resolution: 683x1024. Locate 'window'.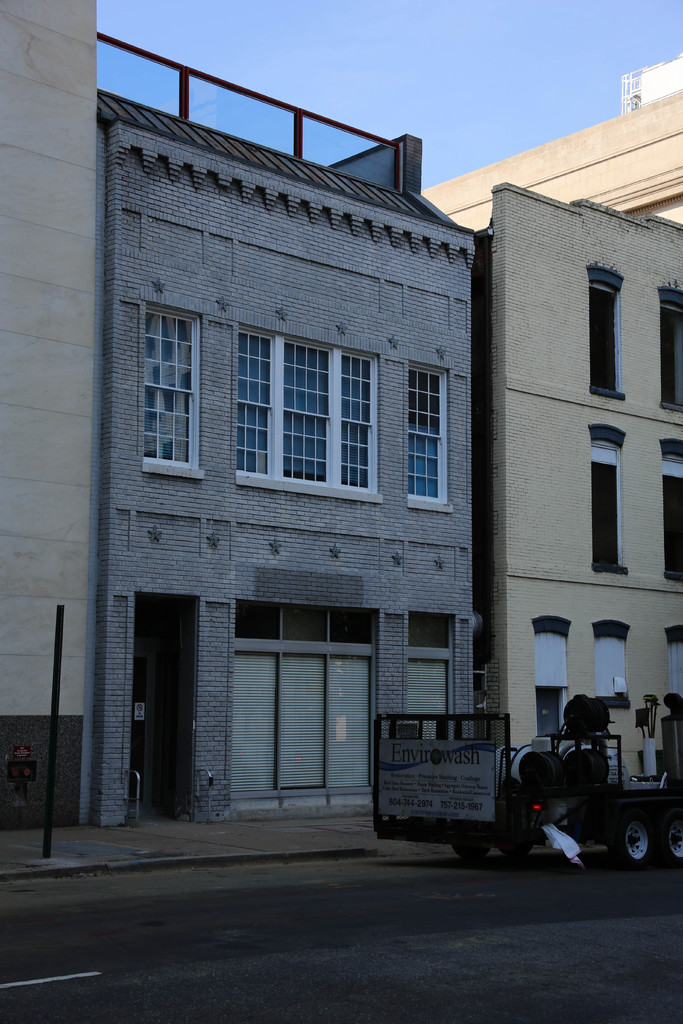
<region>580, 261, 630, 397</region>.
